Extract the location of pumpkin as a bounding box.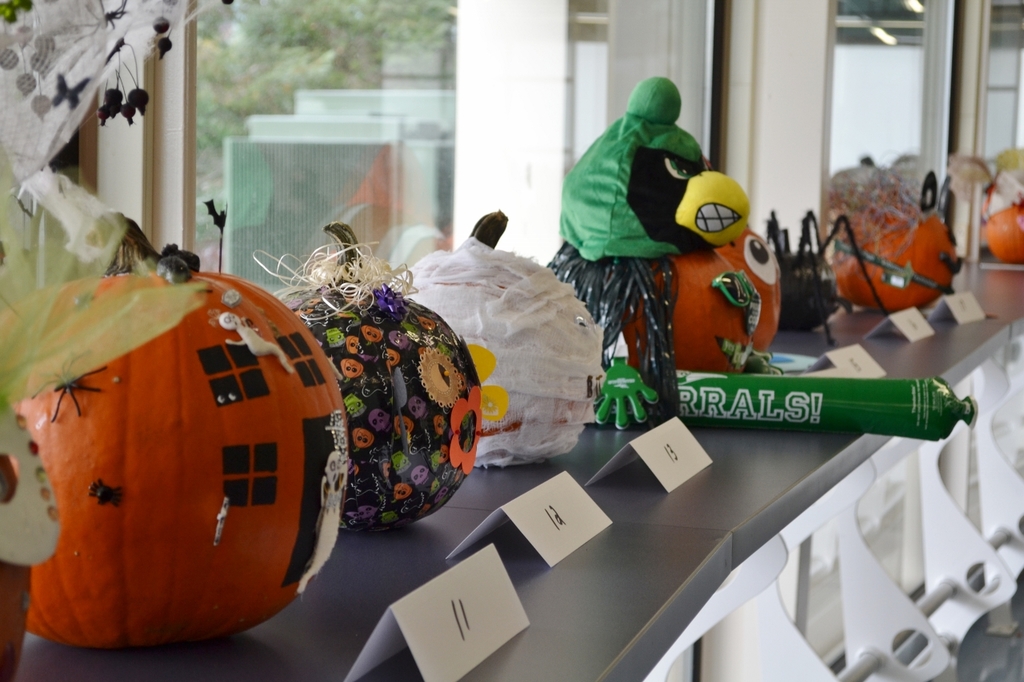
select_region(0, 230, 346, 647).
